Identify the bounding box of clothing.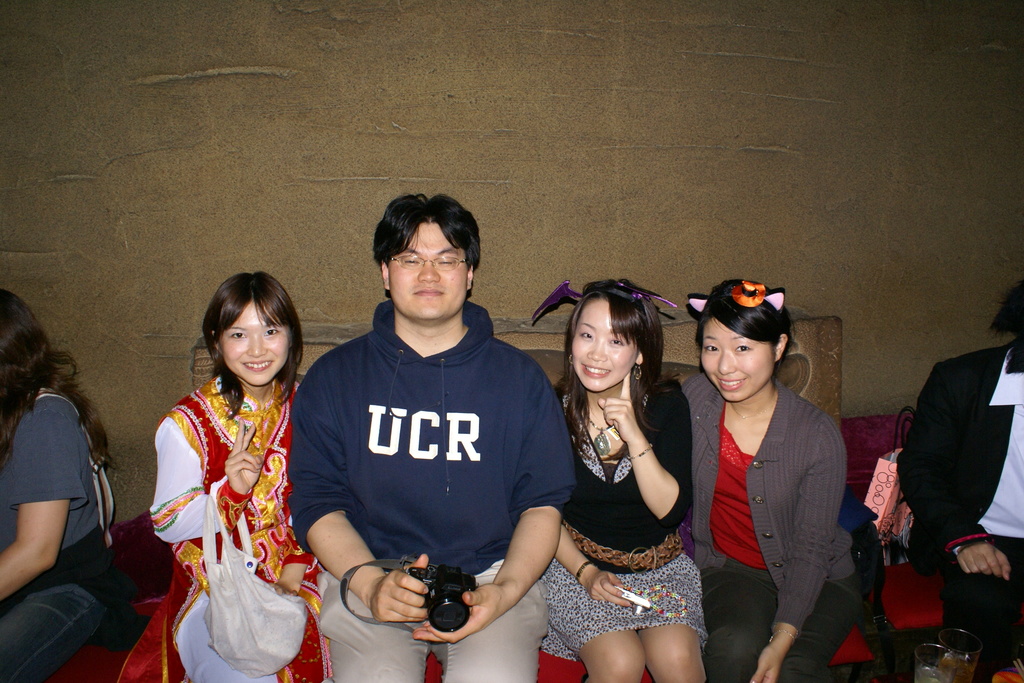
pyautogui.locateOnScreen(893, 342, 1023, 682).
